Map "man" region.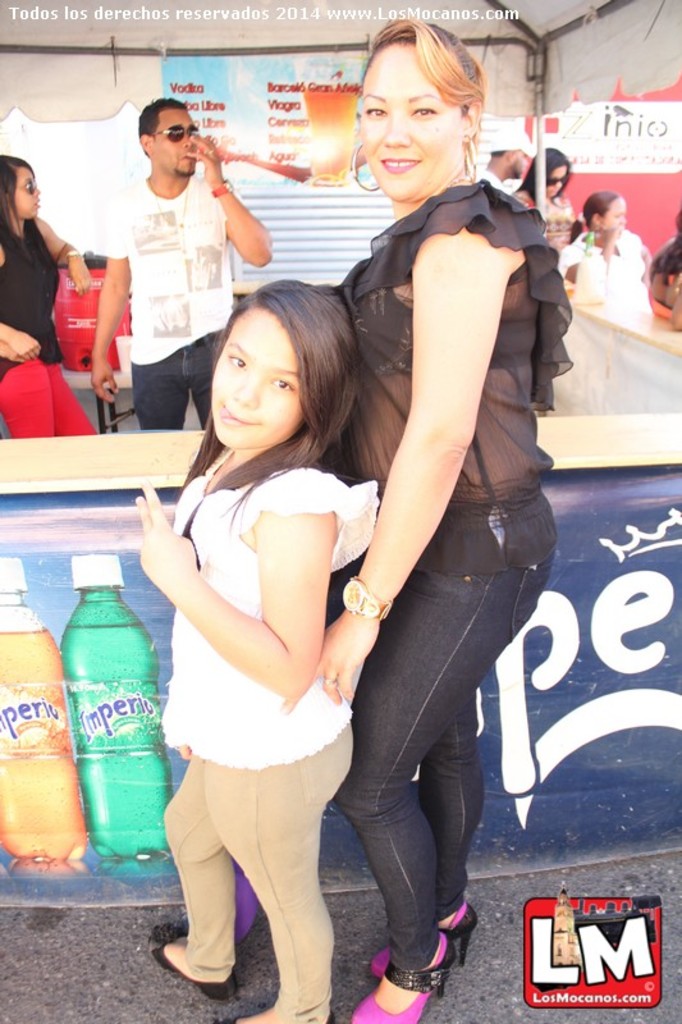
Mapped to box(88, 92, 279, 428).
